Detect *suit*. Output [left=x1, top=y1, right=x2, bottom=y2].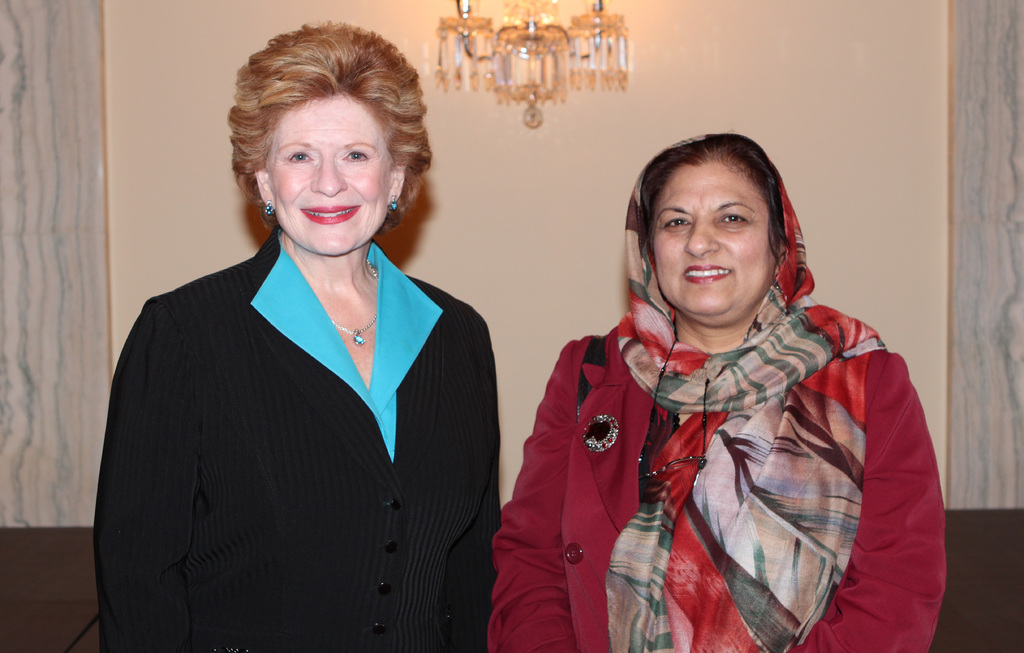
[left=88, top=83, right=506, bottom=652].
